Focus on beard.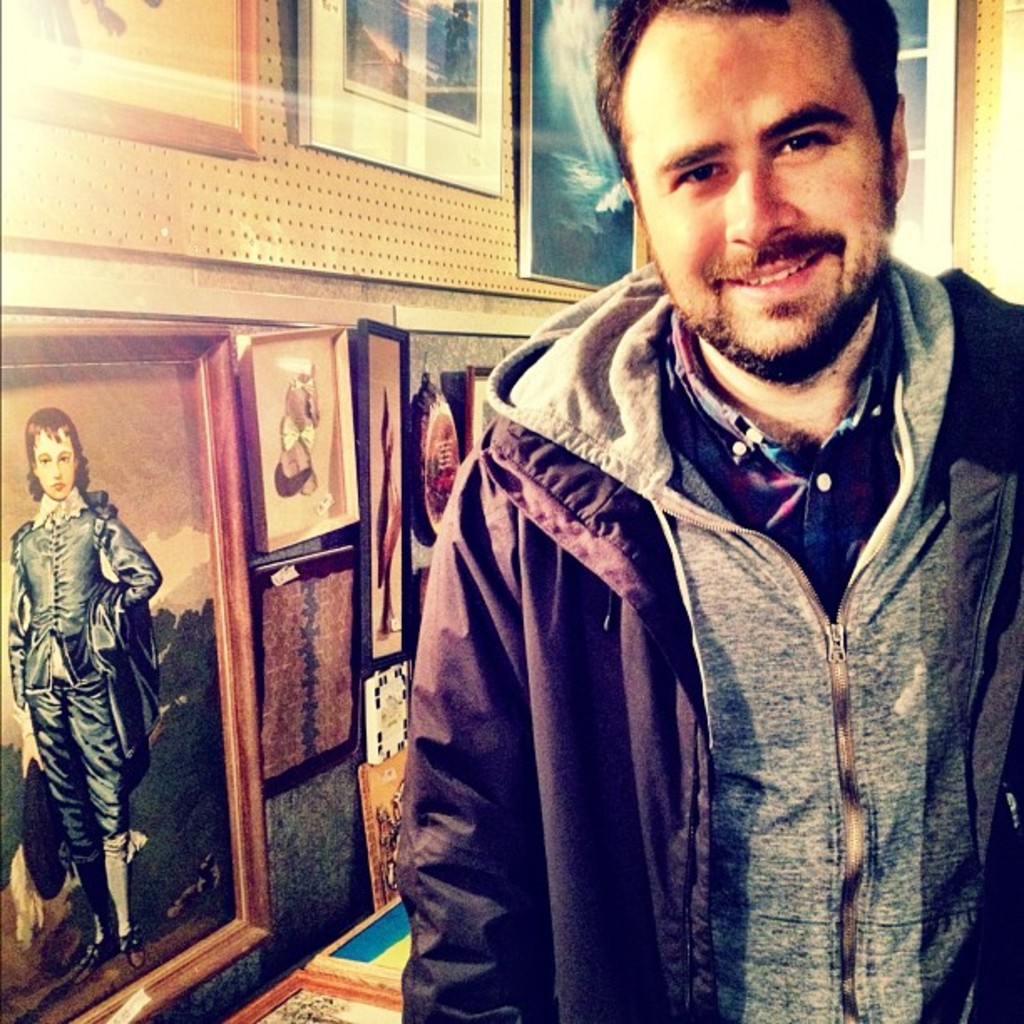
Focused at [678, 176, 895, 387].
